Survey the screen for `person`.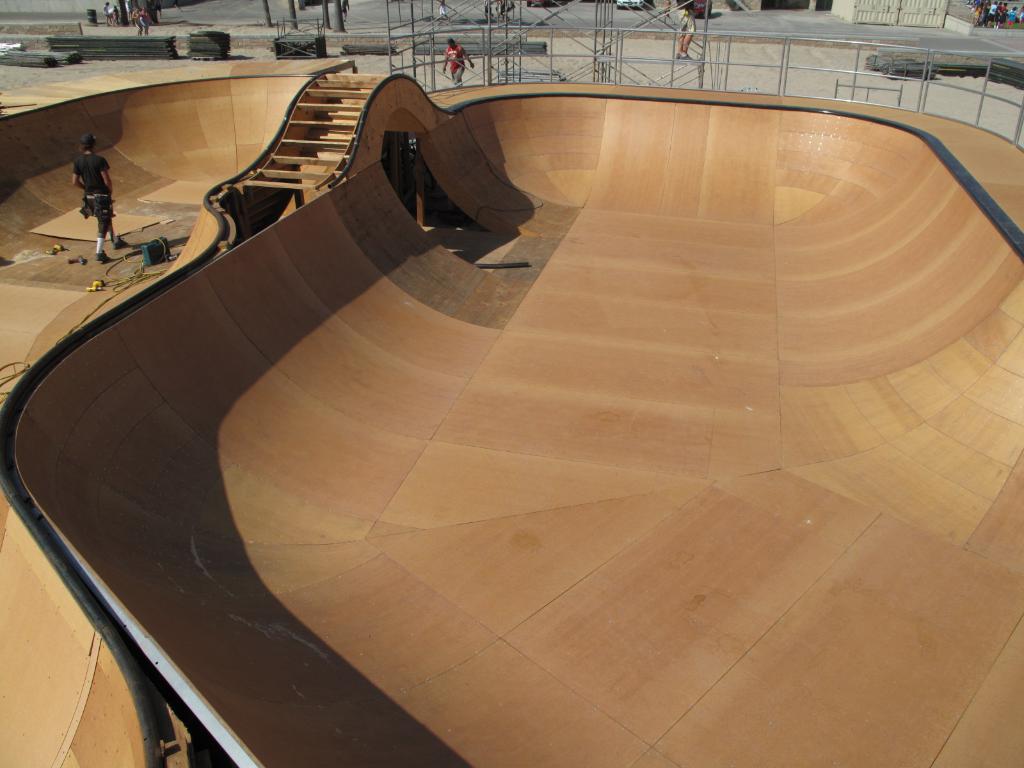
Survey found: l=66, t=131, r=132, b=266.
